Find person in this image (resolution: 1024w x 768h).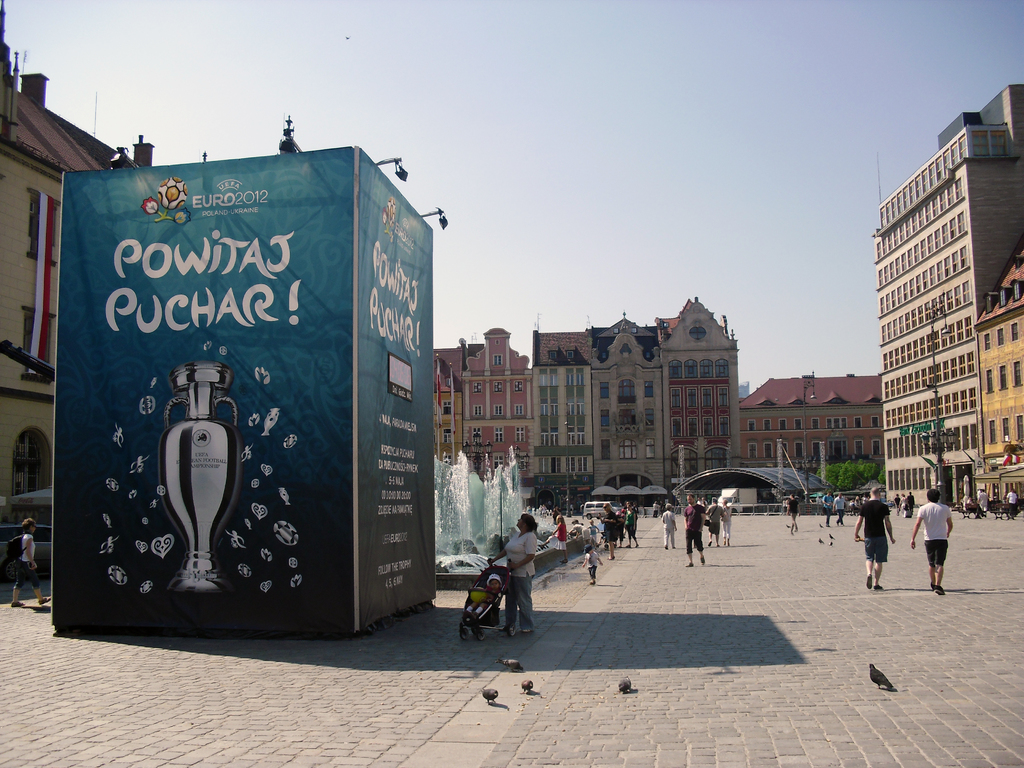
{"left": 614, "top": 506, "right": 623, "bottom": 545}.
